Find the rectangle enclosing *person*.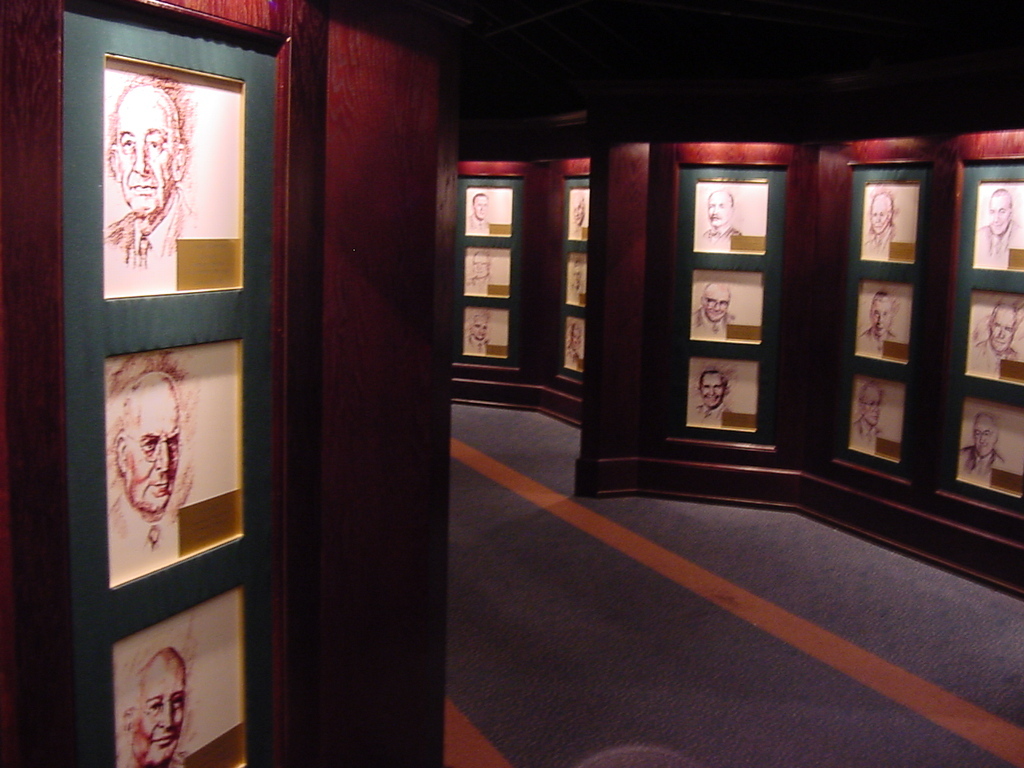
(x1=462, y1=249, x2=496, y2=298).
